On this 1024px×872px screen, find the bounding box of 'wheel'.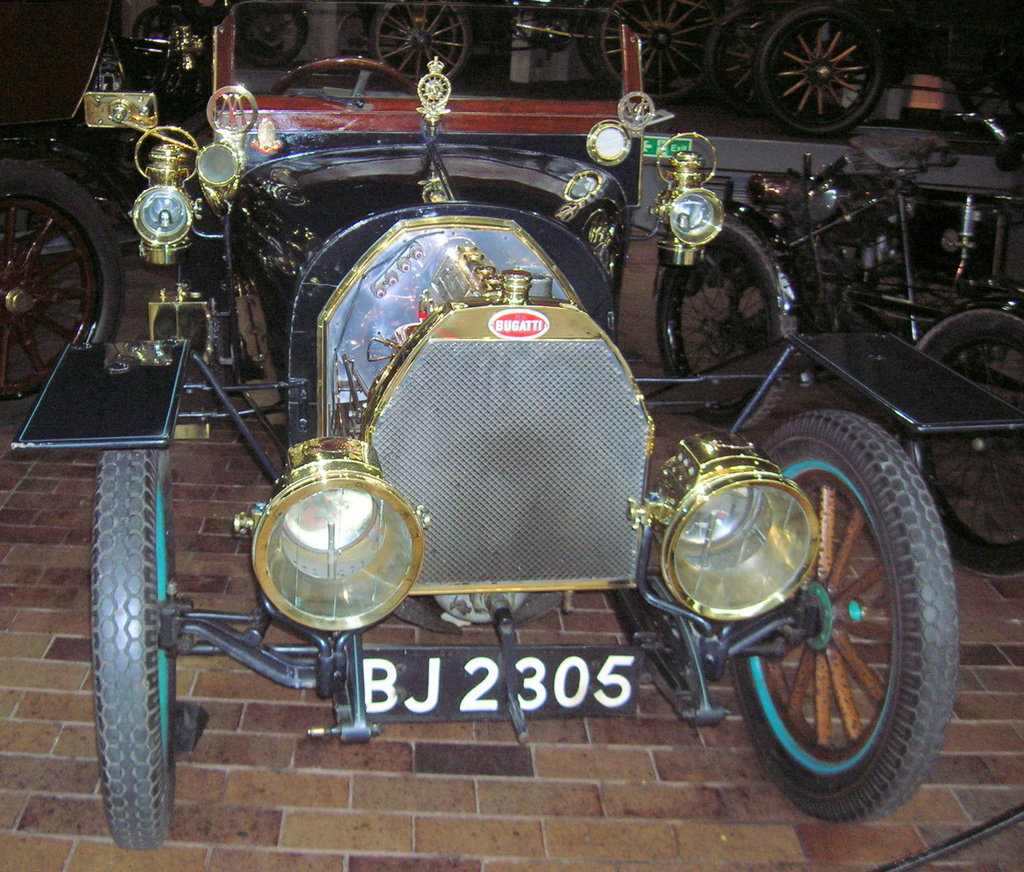
Bounding box: left=0, top=154, right=132, bottom=407.
